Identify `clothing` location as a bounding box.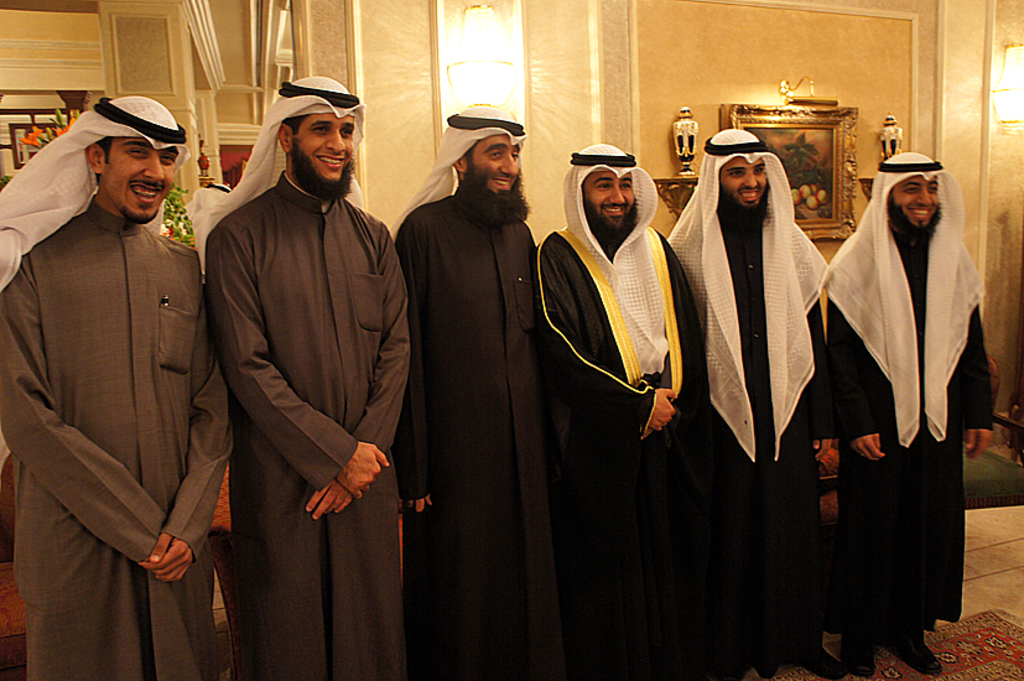
box=[386, 98, 560, 680].
